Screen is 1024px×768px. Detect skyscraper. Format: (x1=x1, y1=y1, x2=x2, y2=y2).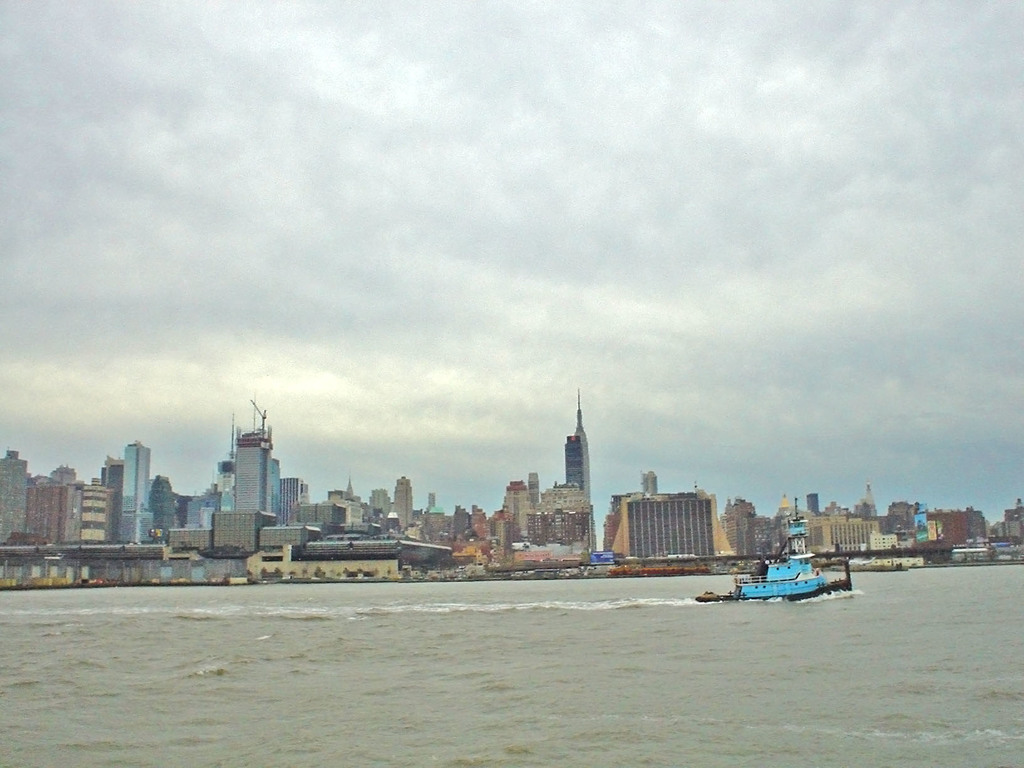
(x1=387, y1=470, x2=417, y2=523).
